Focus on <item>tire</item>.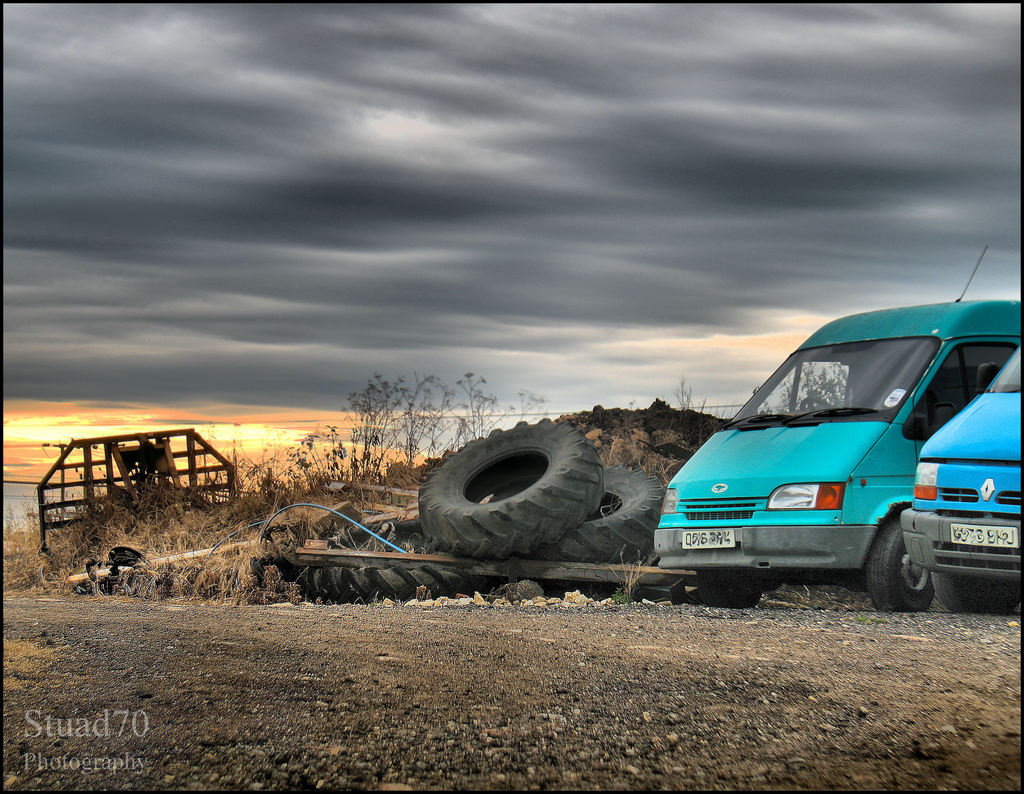
Focused at {"x1": 409, "y1": 416, "x2": 612, "y2": 556}.
